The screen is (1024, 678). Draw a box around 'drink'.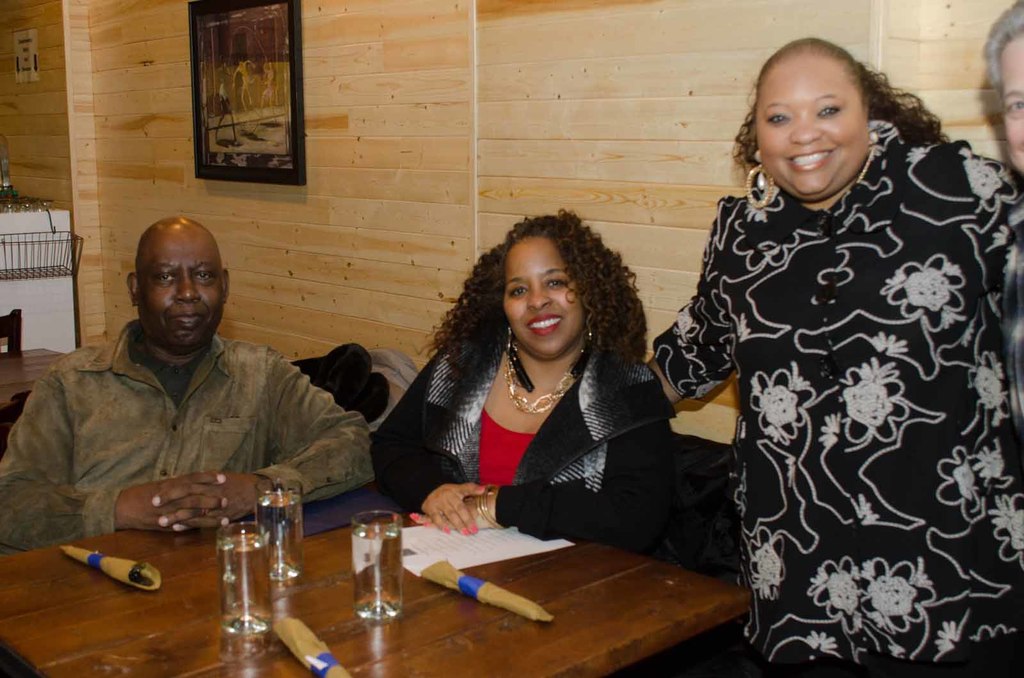
bbox(262, 480, 305, 576).
